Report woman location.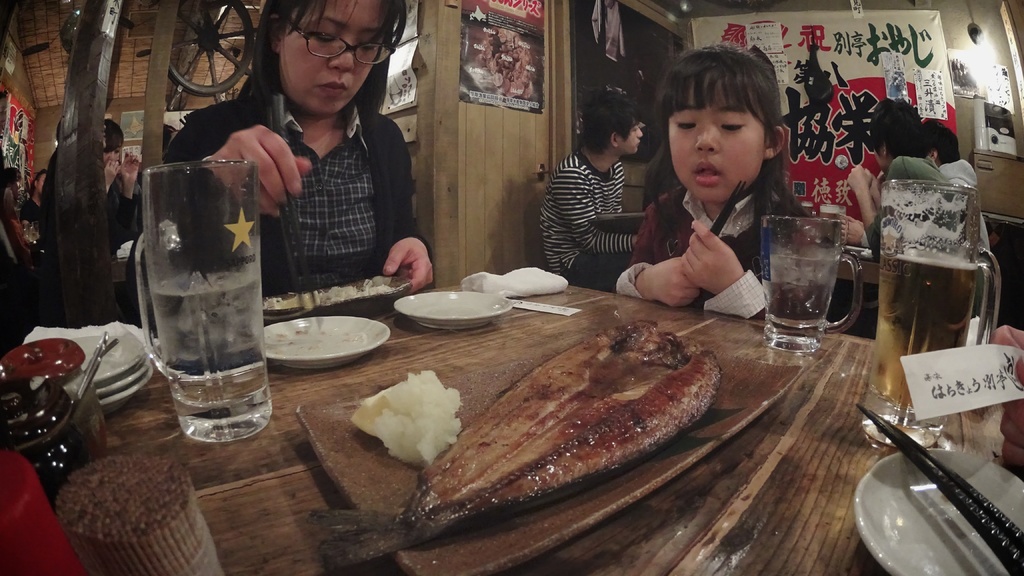
Report: x1=159 y1=0 x2=437 y2=294.
